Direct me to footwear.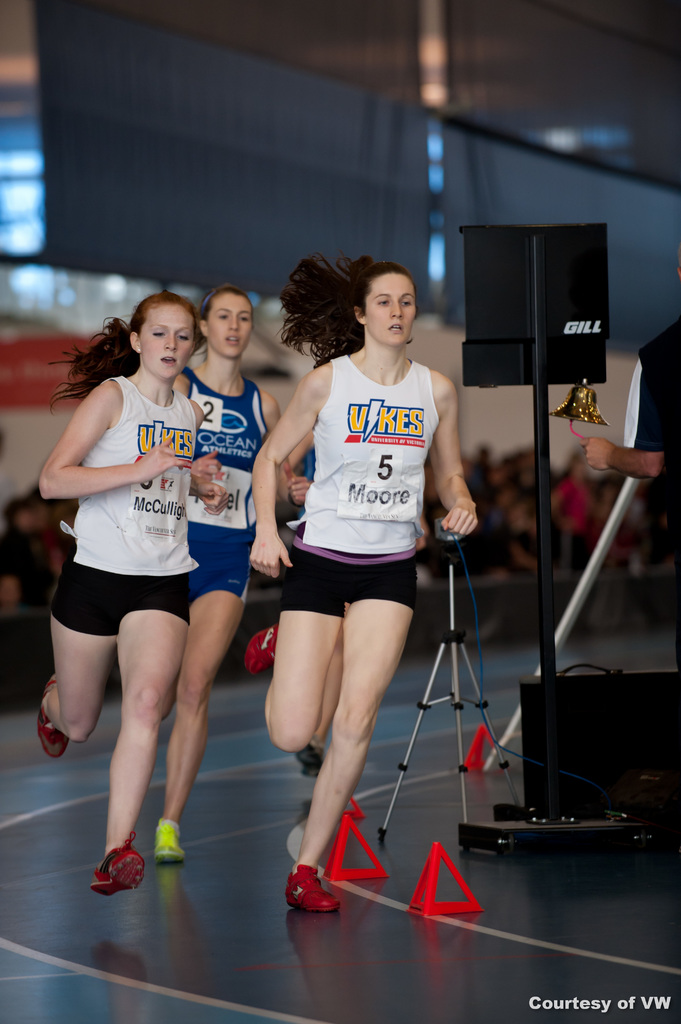
Direction: [left=147, top=816, right=188, bottom=868].
